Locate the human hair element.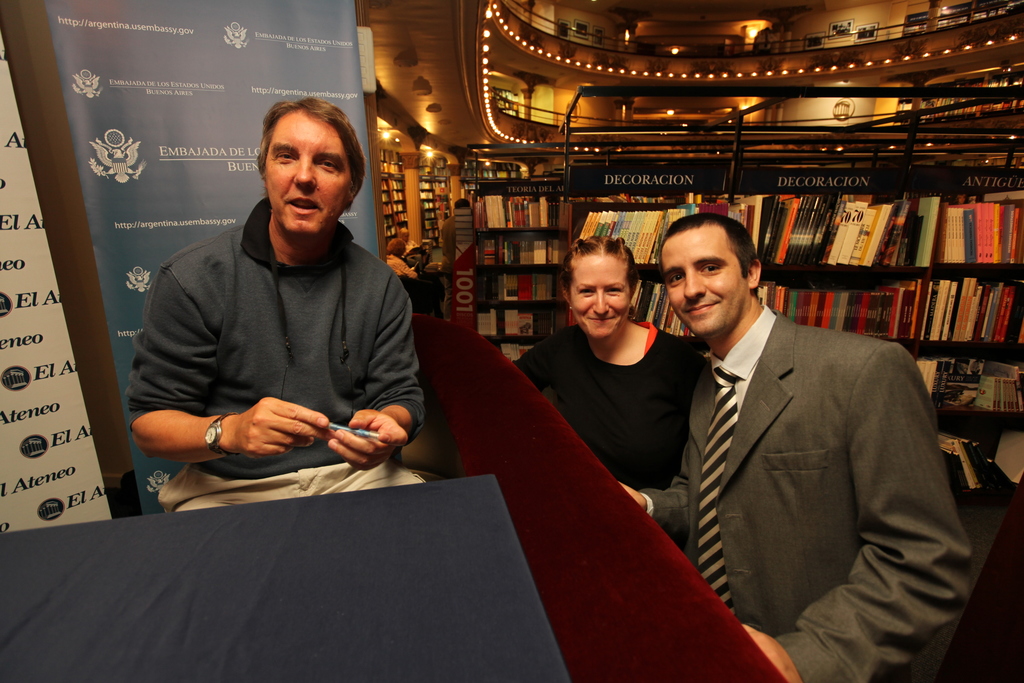
Element bbox: 656 210 758 299.
